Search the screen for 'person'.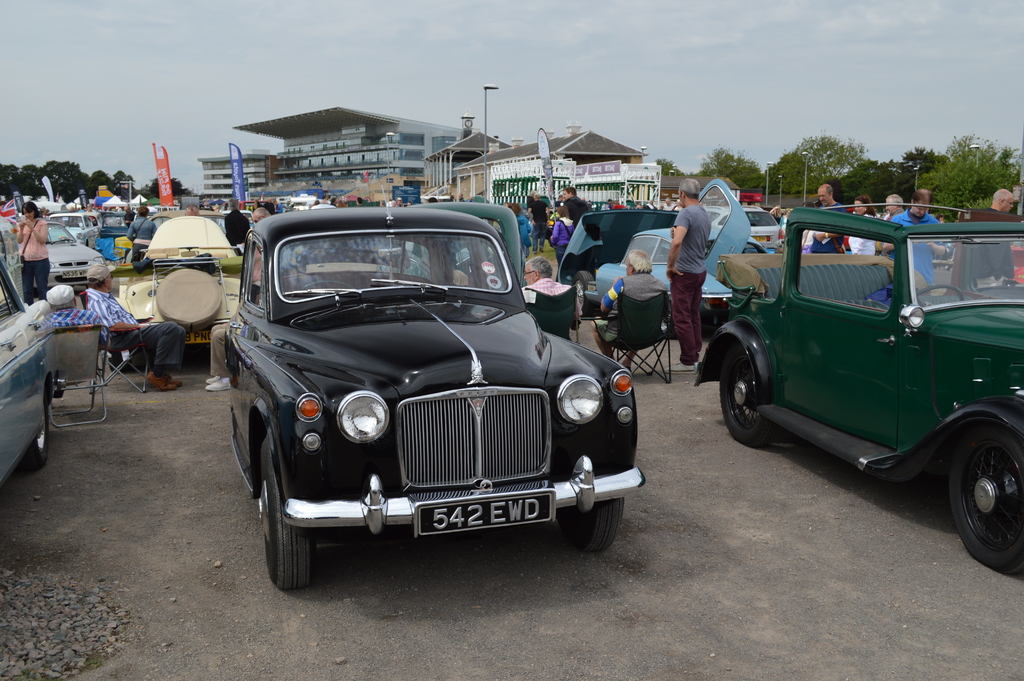
Found at x1=666, y1=176, x2=713, y2=370.
